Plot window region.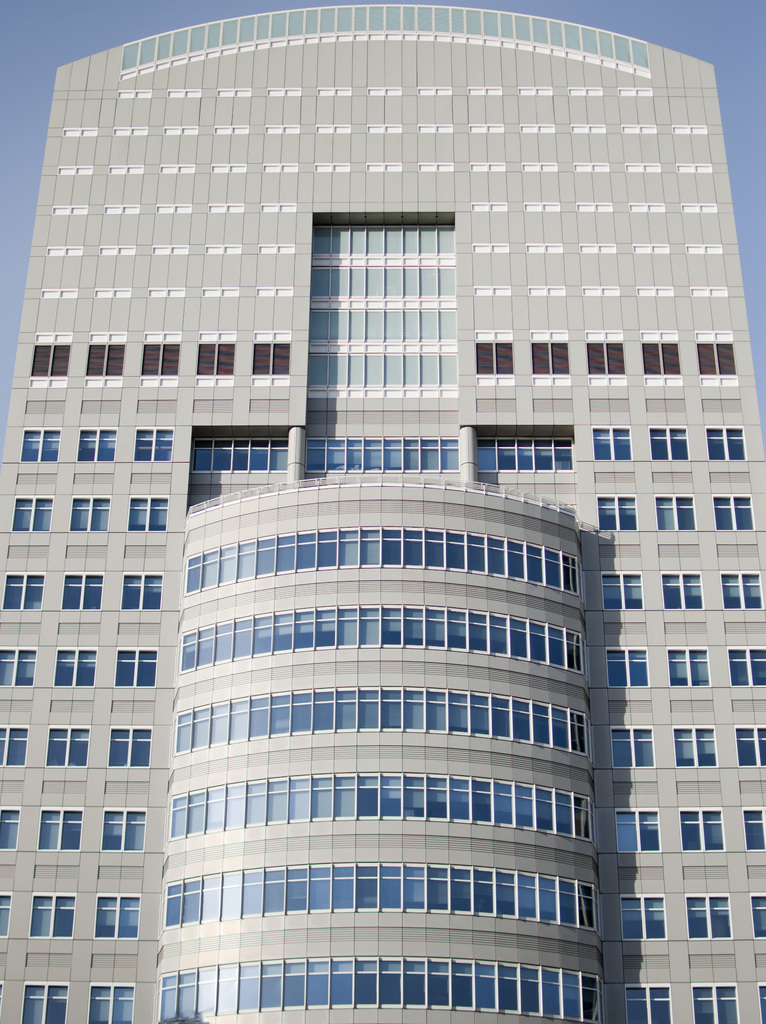
Plotted at BBox(720, 640, 765, 689).
